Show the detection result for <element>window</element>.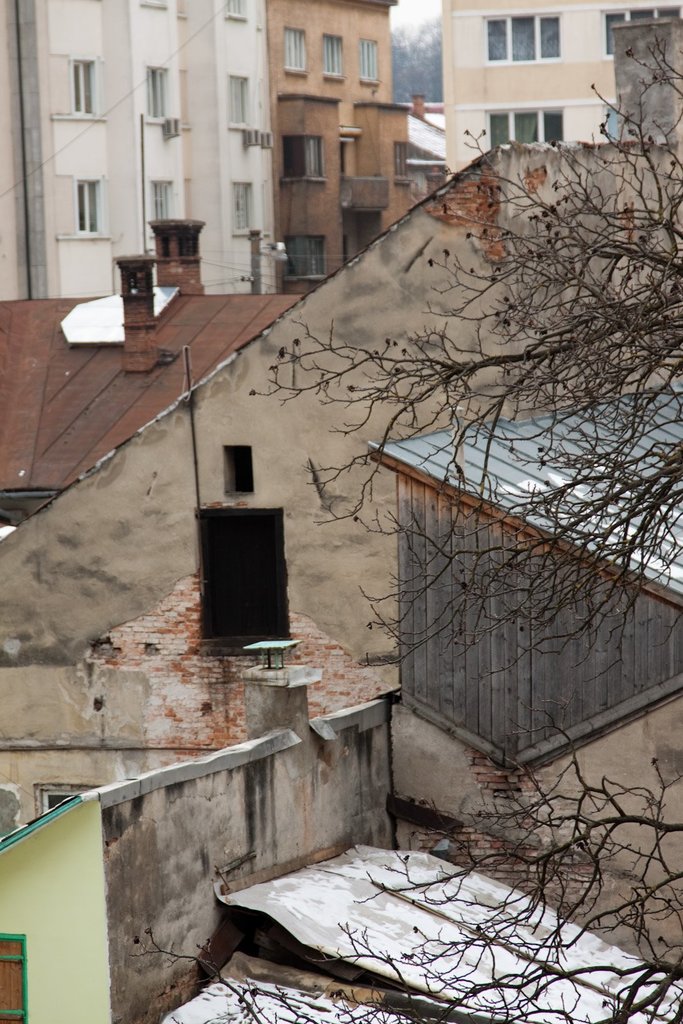
Rect(222, 70, 253, 130).
